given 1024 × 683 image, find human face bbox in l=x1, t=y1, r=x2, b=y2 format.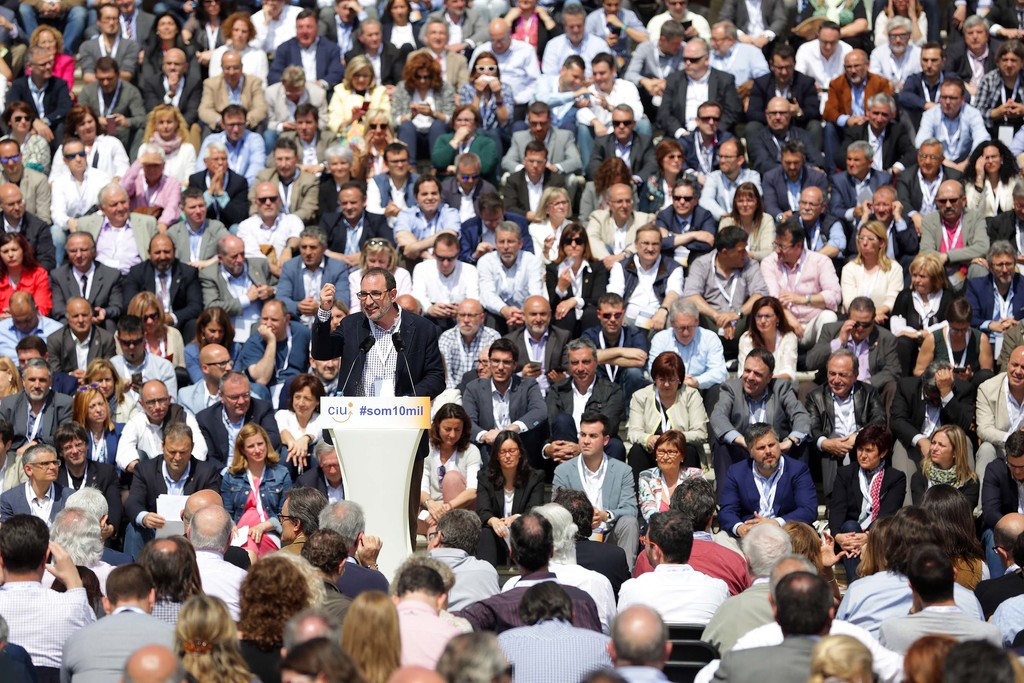
l=753, t=306, r=773, b=333.
